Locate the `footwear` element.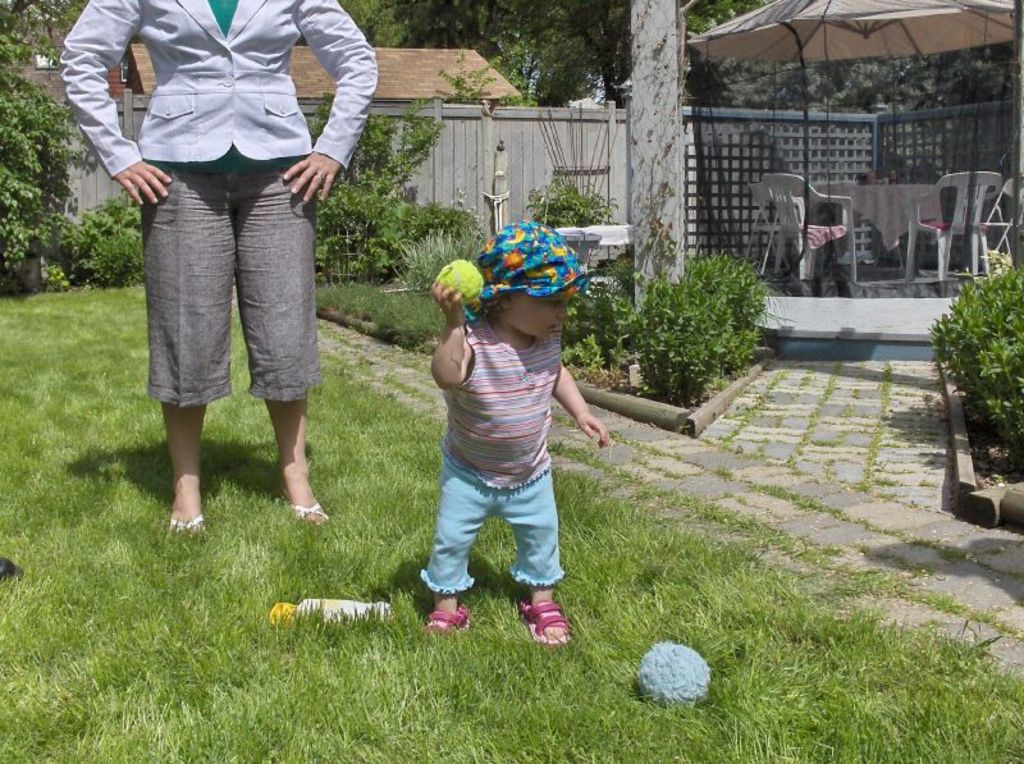
Element bbox: bbox=(426, 601, 472, 635).
